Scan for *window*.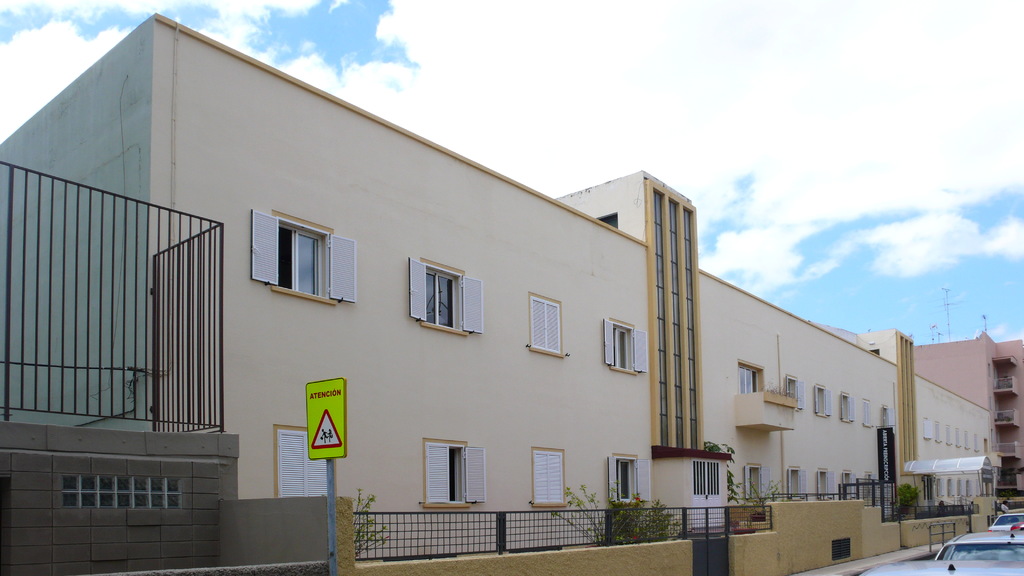
Scan result: l=844, t=477, r=852, b=500.
